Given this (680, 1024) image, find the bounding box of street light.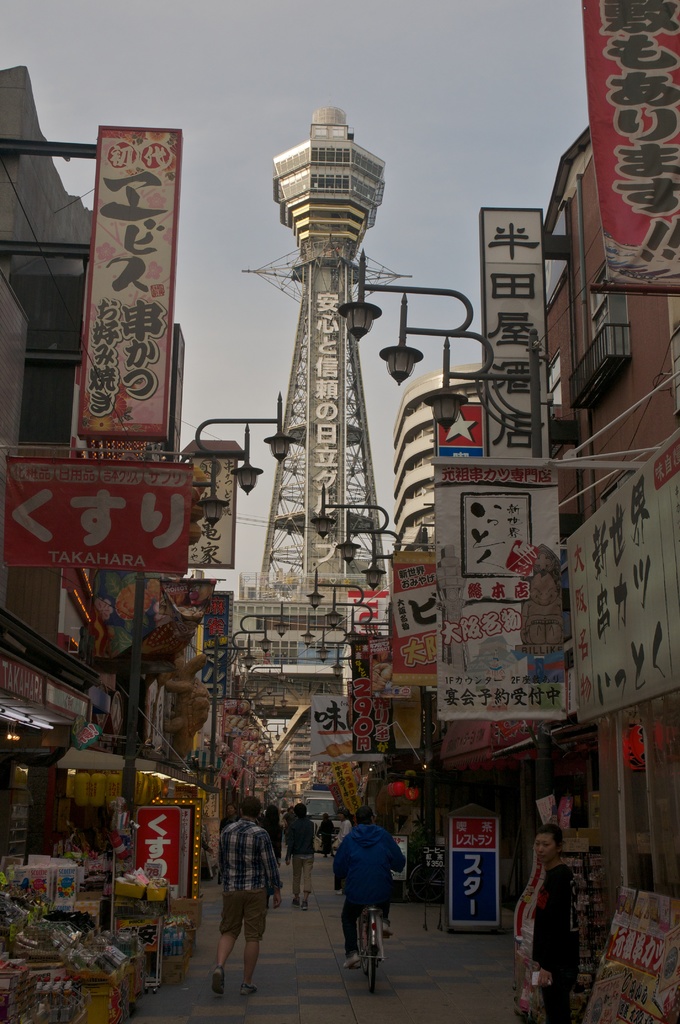
bbox(306, 484, 437, 860).
